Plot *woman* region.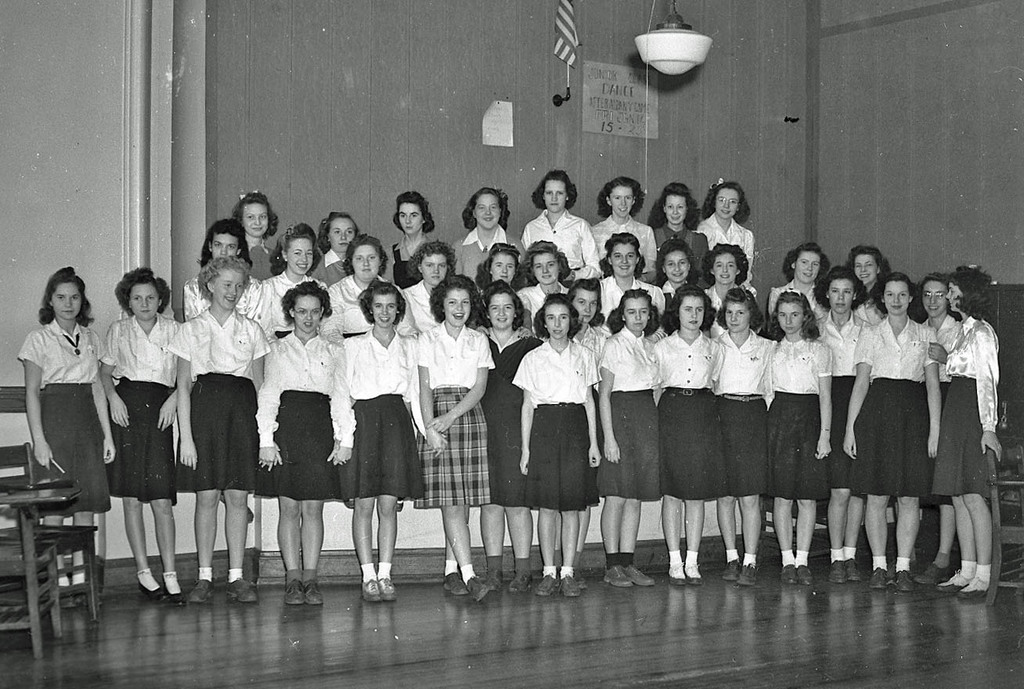
Plotted at region(233, 188, 278, 264).
